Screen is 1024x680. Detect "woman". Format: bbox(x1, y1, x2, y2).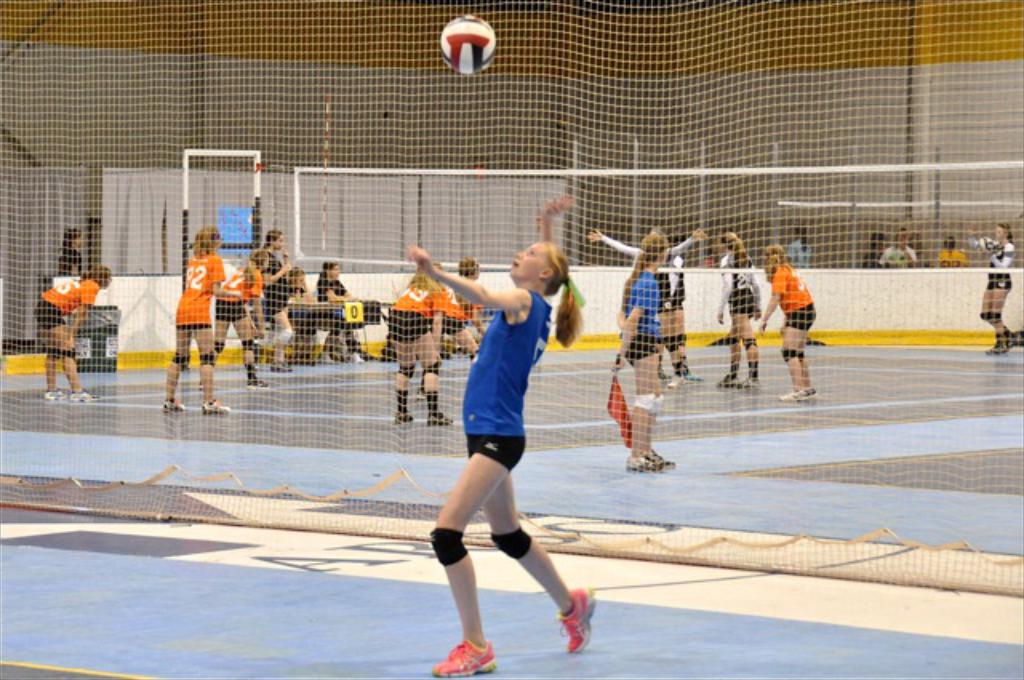
bbox(610, 232, 672, 472).
